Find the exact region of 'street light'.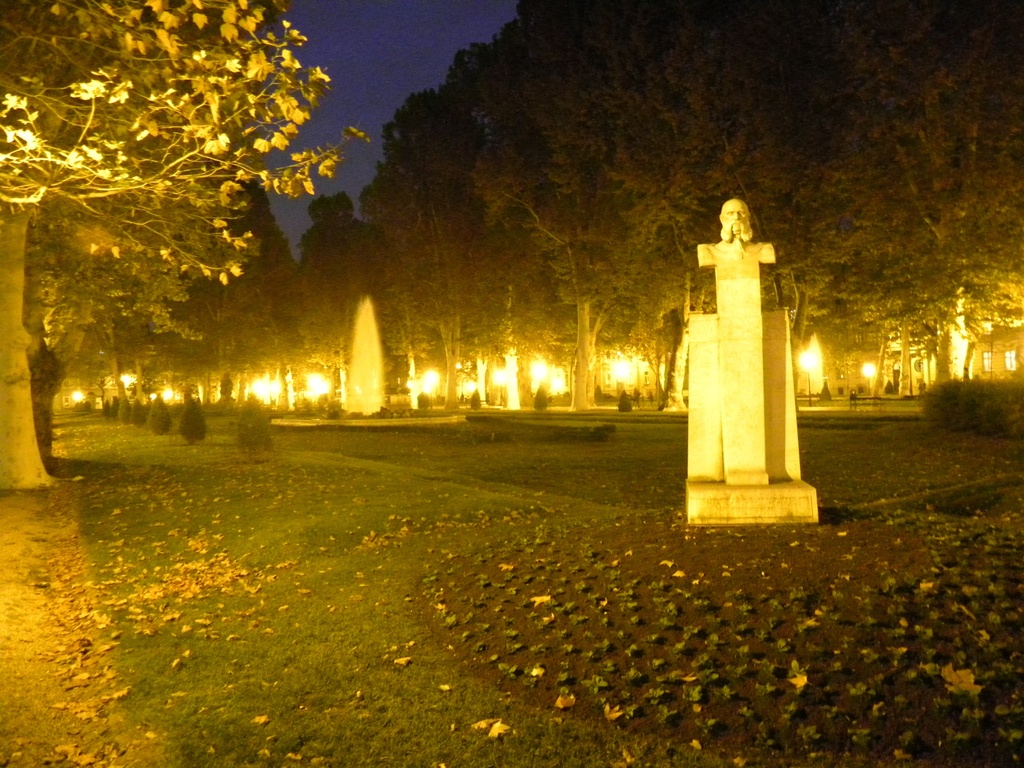
Exact region: rect(791, 351, 824, 405).
